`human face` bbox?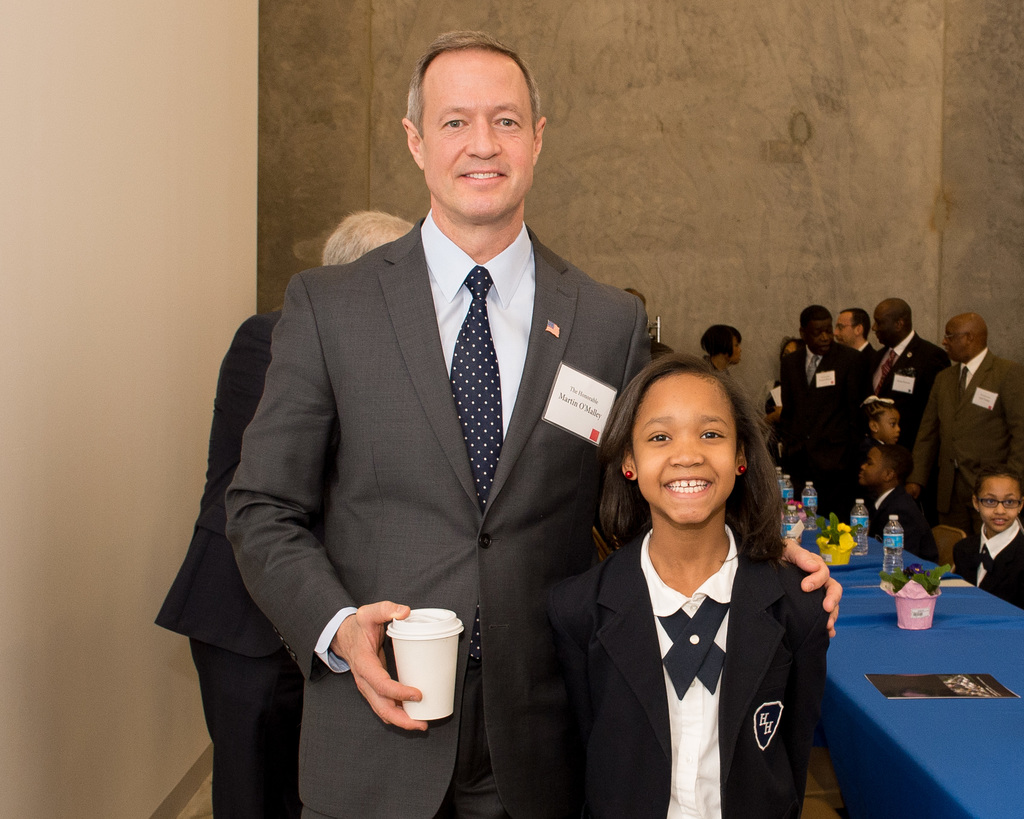
crop(865, 449, 879, 482)
